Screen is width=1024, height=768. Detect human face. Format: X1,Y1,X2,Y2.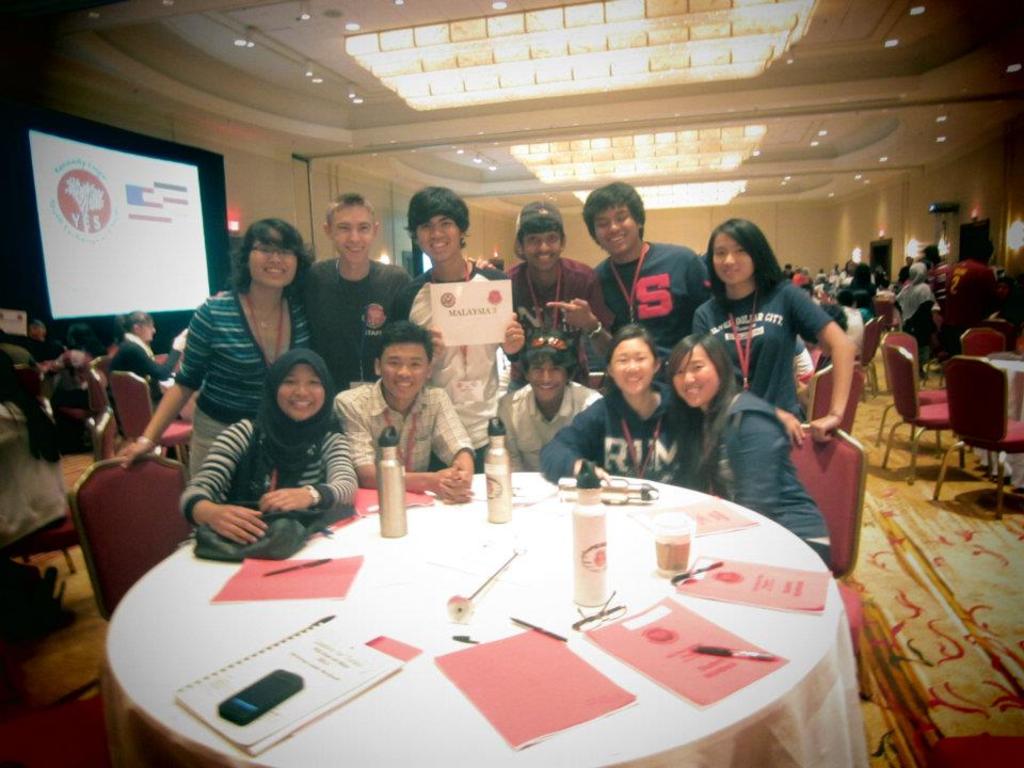
377,336,437,397.
